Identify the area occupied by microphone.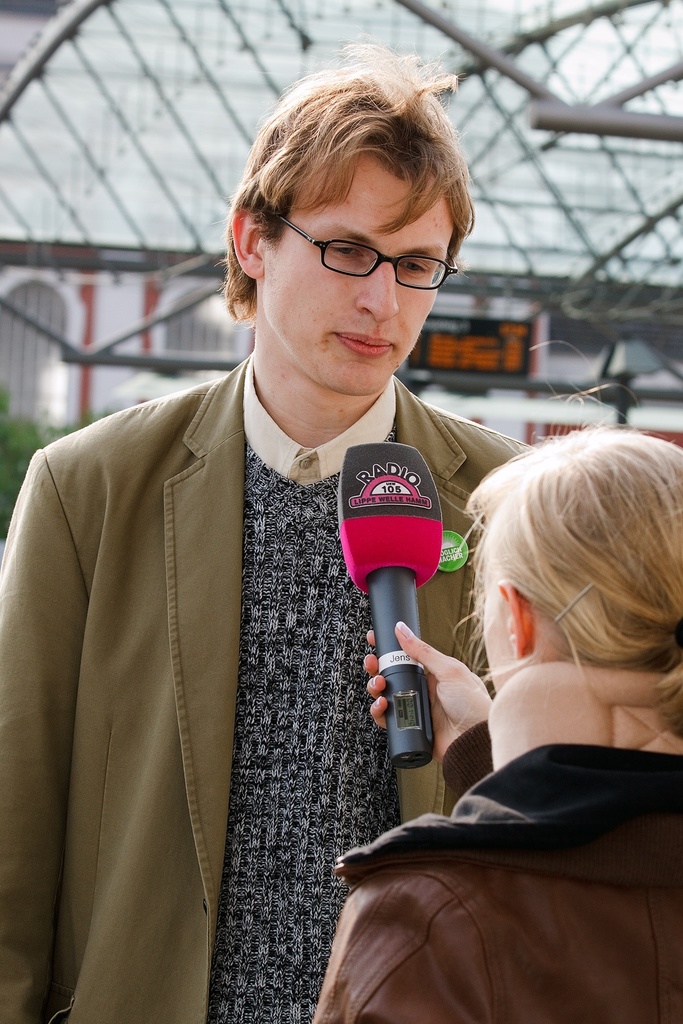
Area: <bbox>339, 436, 441, 770</bbox>.
